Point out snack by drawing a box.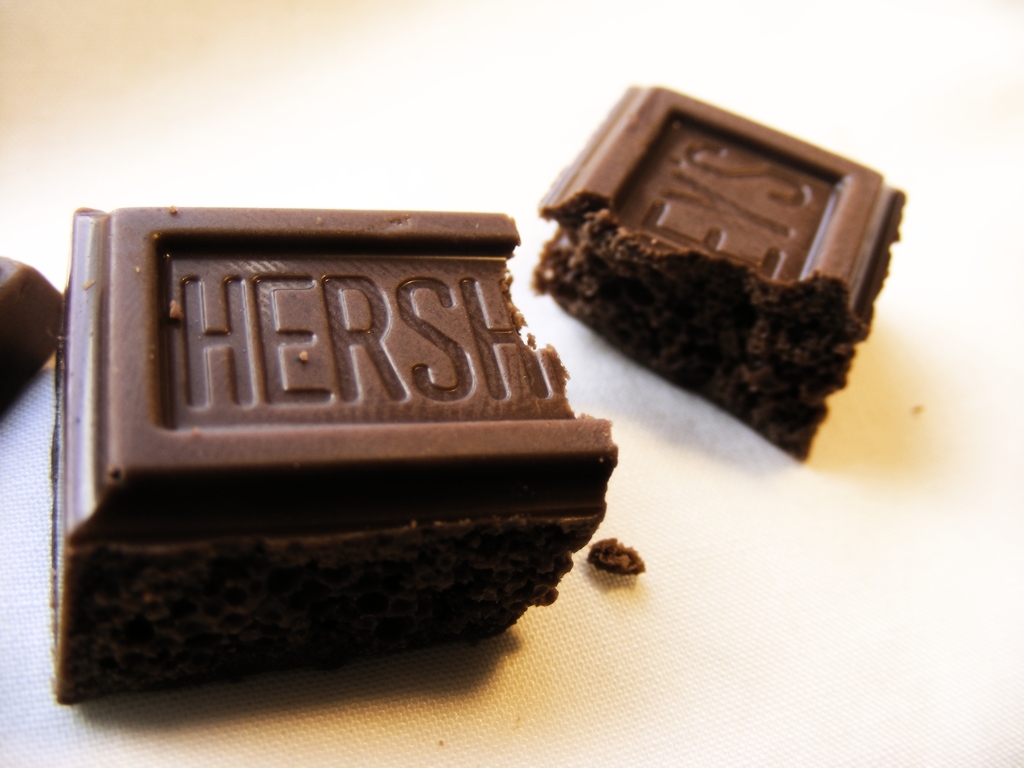
BBox(0, 252, 66, 431).
